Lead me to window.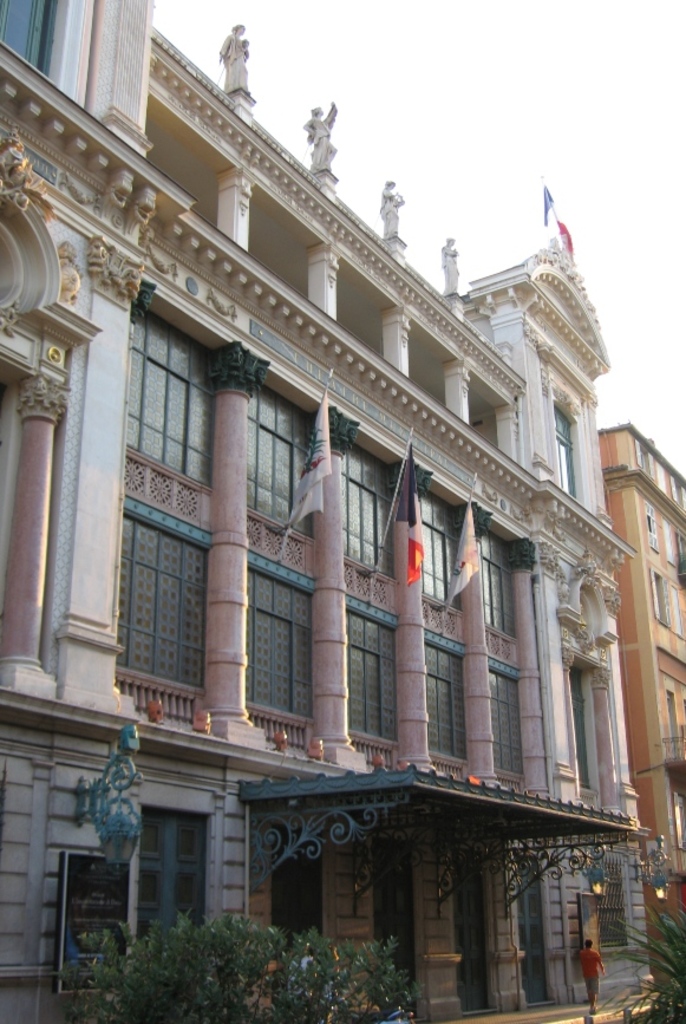
Lead to x1=660 y1=685 x2=681 y2=758.
